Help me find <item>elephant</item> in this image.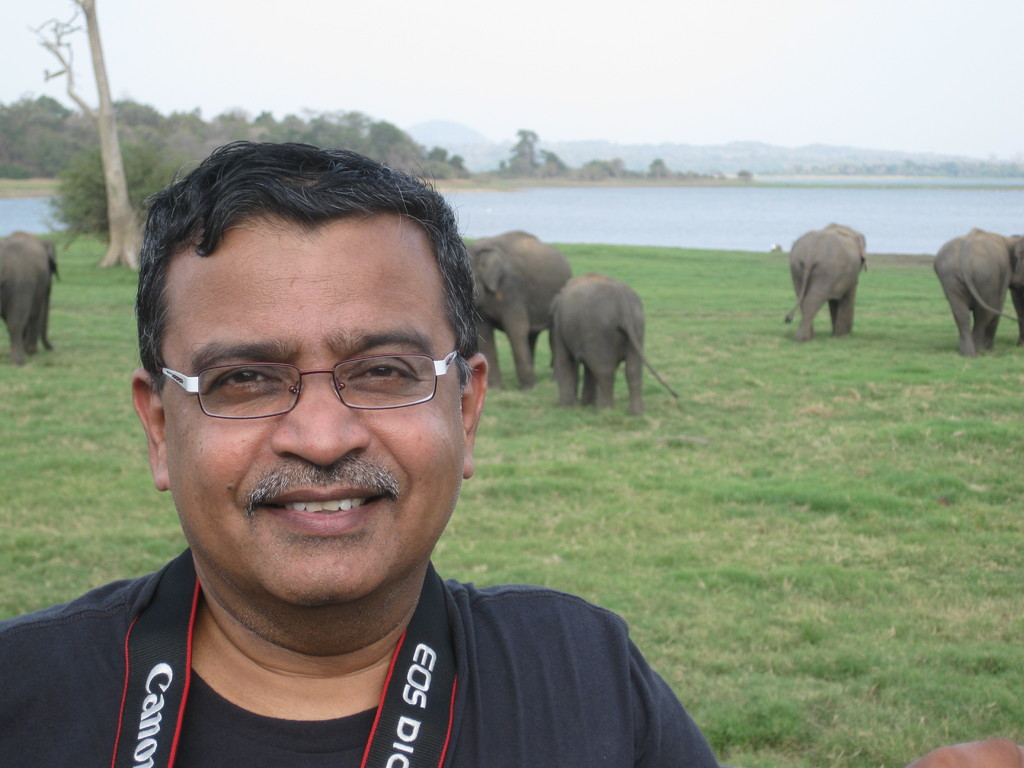
Found it: pyautogui.locateOnScreen(937, 223, 1012, 369).
